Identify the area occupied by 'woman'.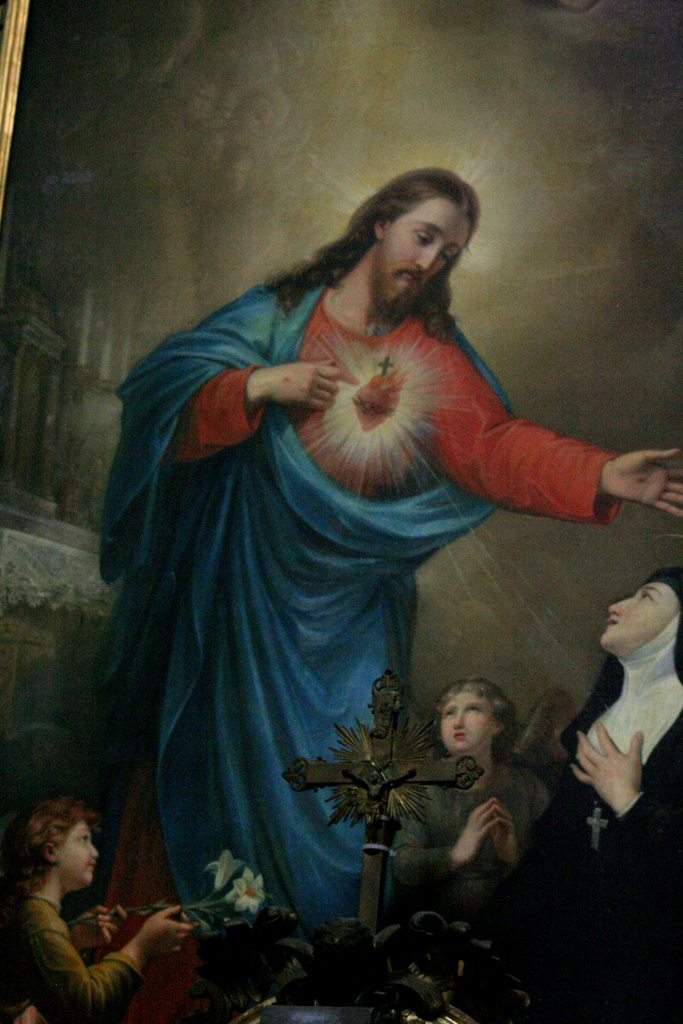
Area: select_region(528, 568, 682, 1007).
